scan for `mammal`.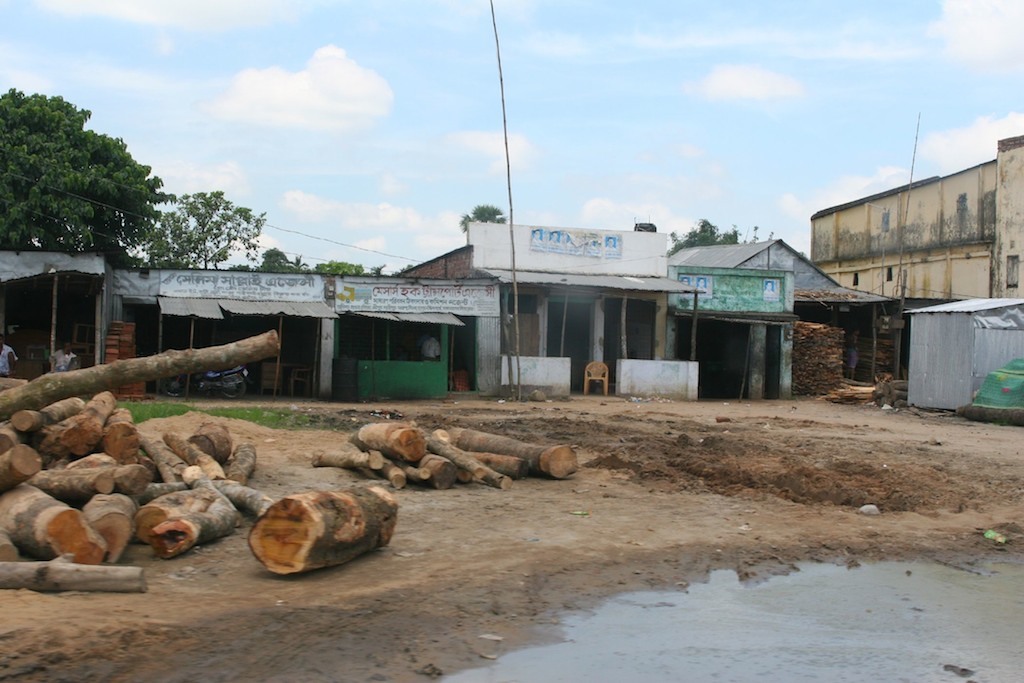
Scan result: Rect(421, 332, 444, 360).
